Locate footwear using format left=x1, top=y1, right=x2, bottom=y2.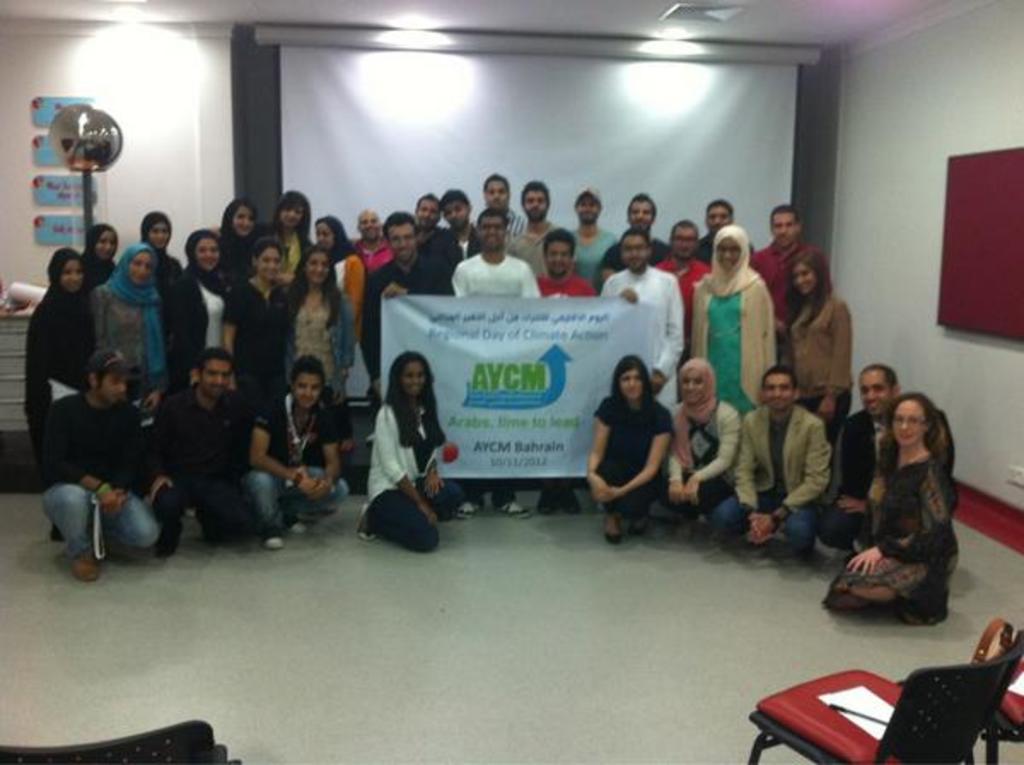
left=68, top=545, right=102, bottom=579.
